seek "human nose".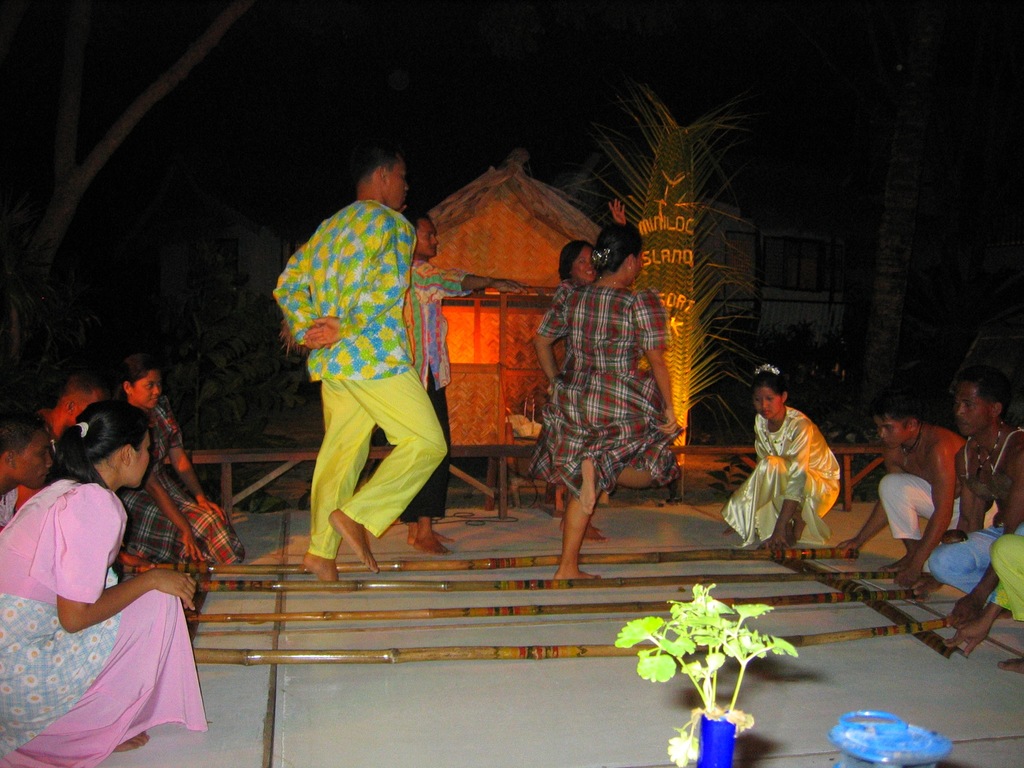
l=877, t=427, r=888, b=436.
